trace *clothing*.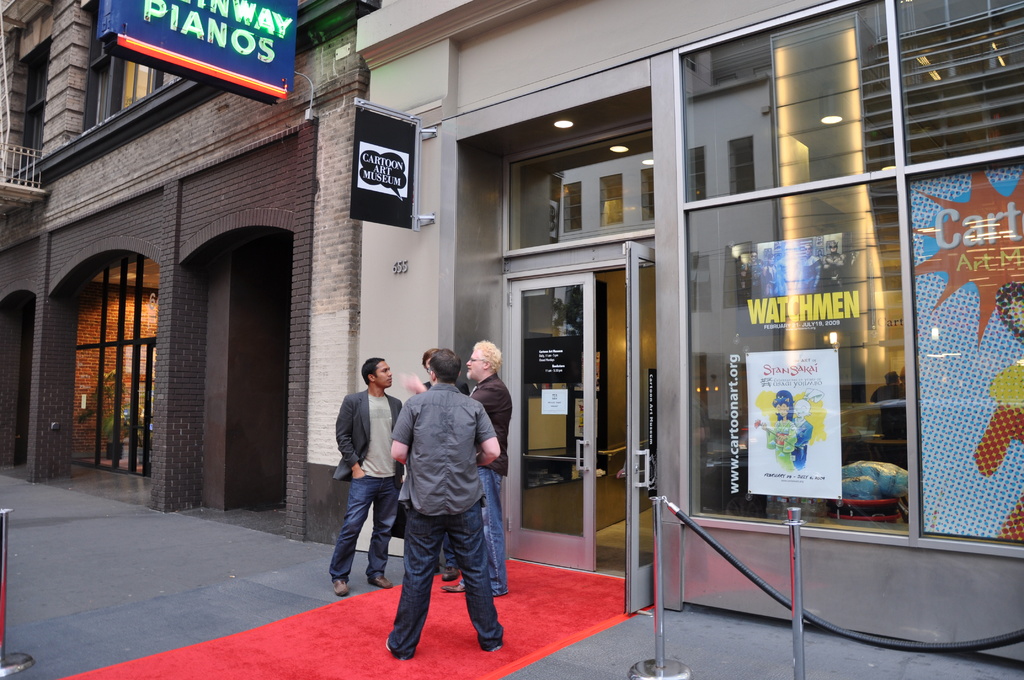
Traced to region(322, 374, 396, 595).
